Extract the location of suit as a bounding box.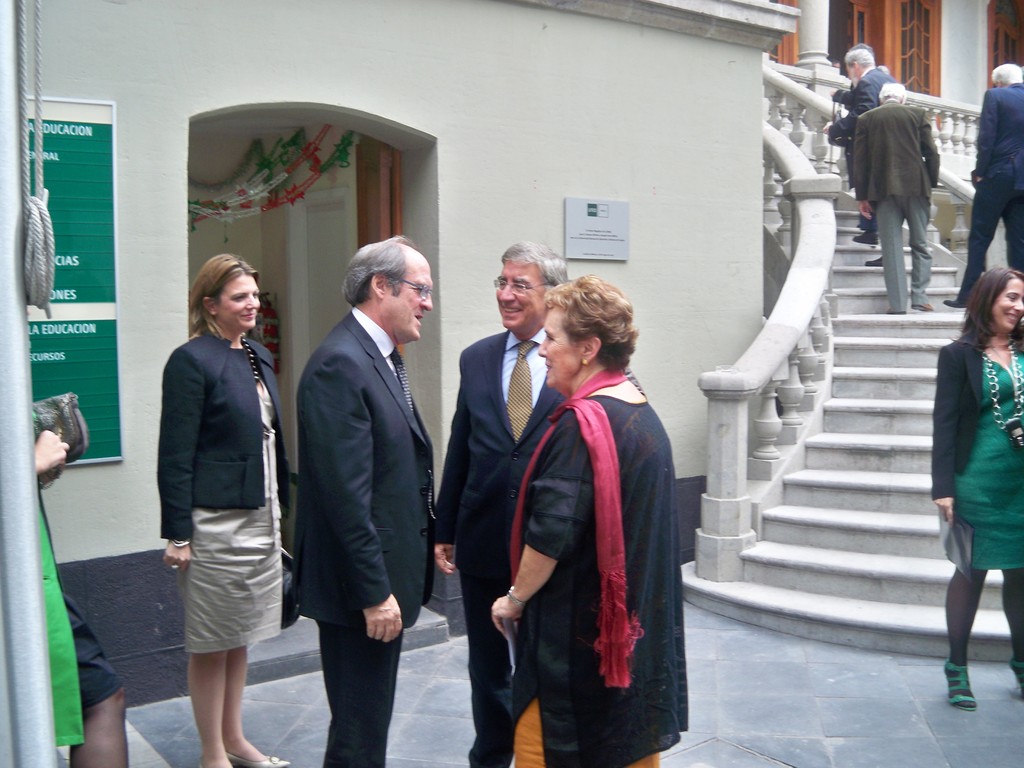
(left=826, top=68, right=894, bottom=234).
